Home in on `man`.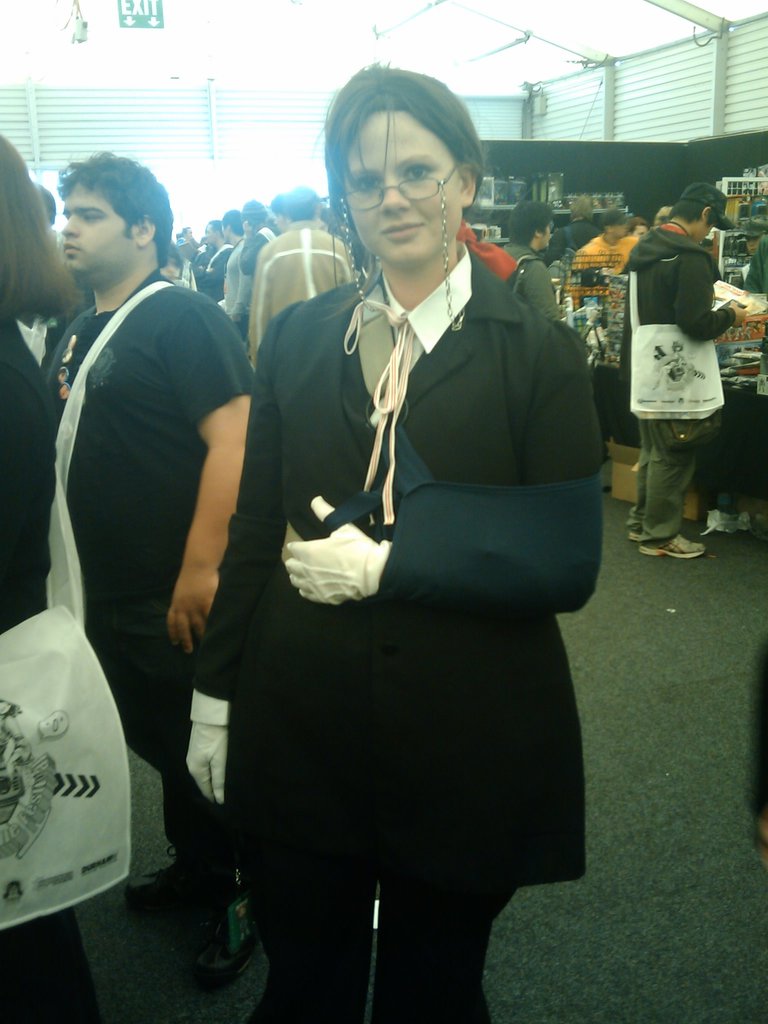
Homed in at region(623, 182, 742, 560).
